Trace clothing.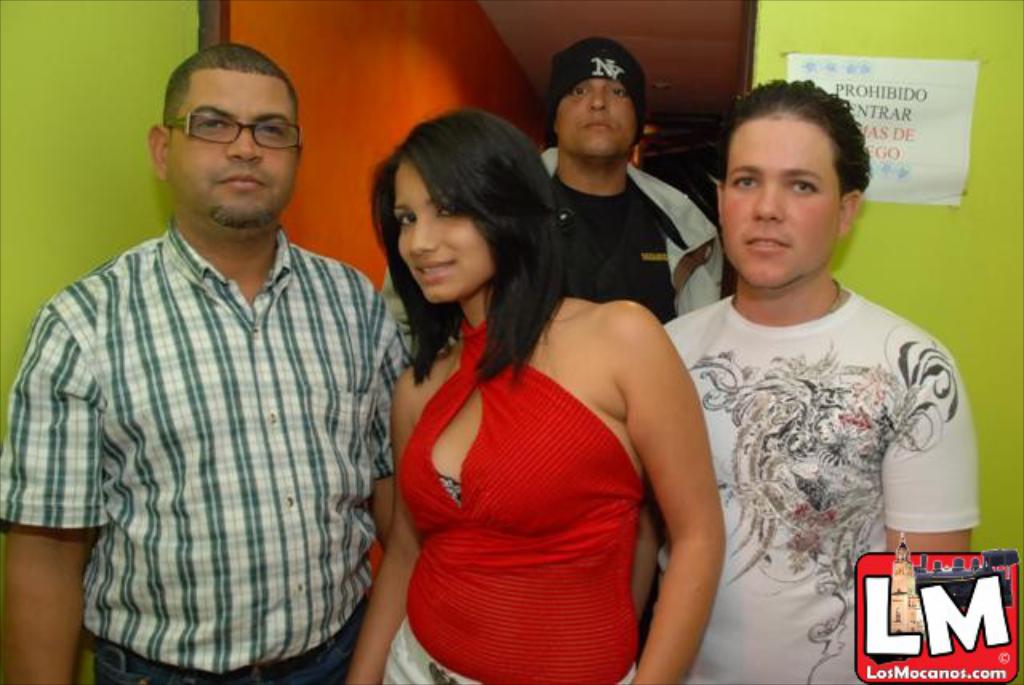
Traced to BBox(531, 142, 725, 333).
